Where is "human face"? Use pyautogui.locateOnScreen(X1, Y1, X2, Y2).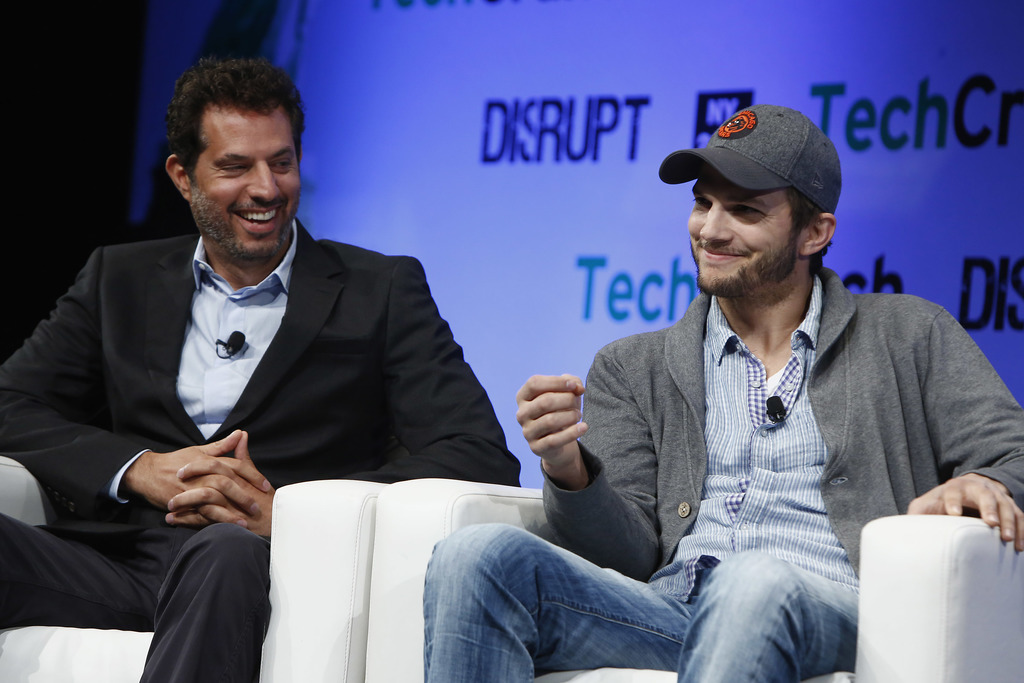
pyautogui.locateOnScreen(189, 111, 301, 260).
